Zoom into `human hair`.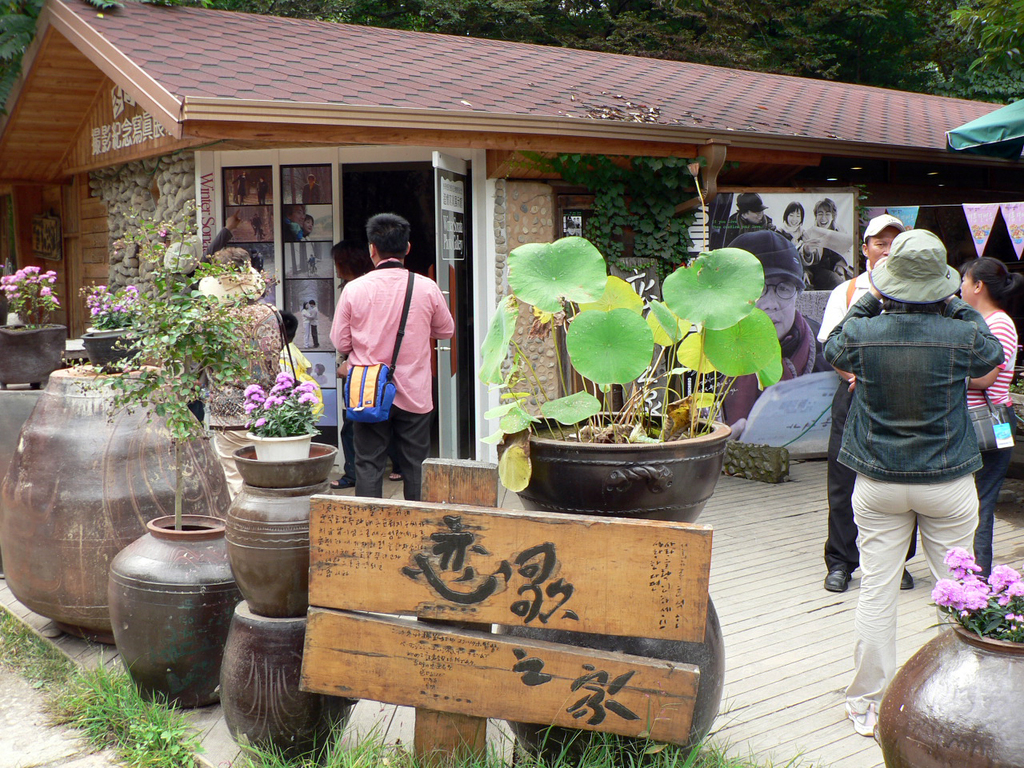
Zoom target: [359, 206, 414, 262].
